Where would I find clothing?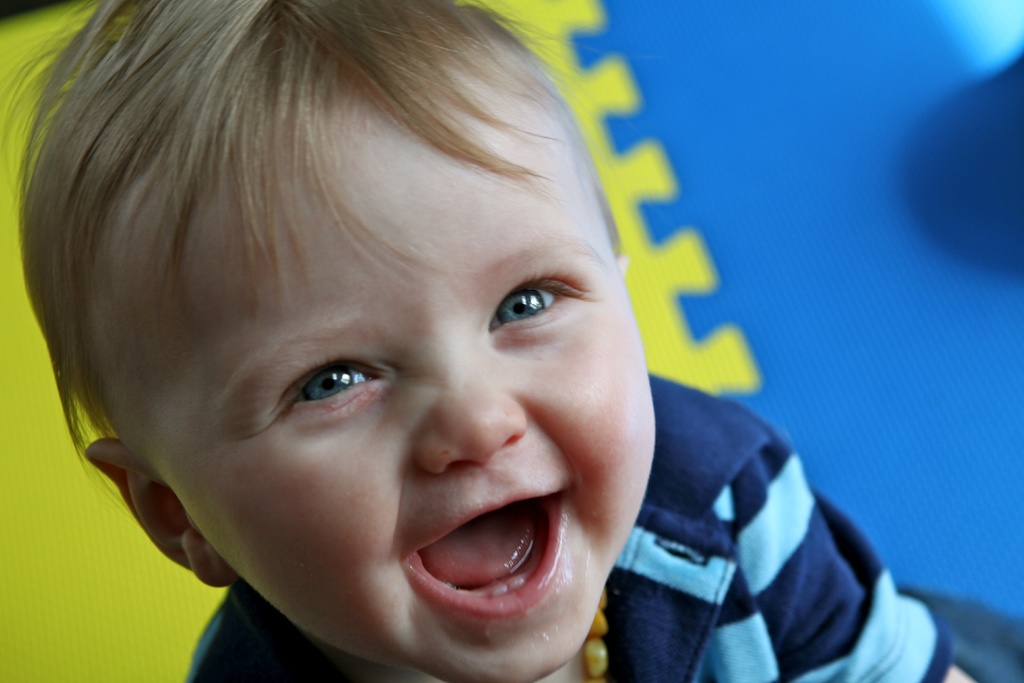
At l=28, t=145, r=838, b=682.
